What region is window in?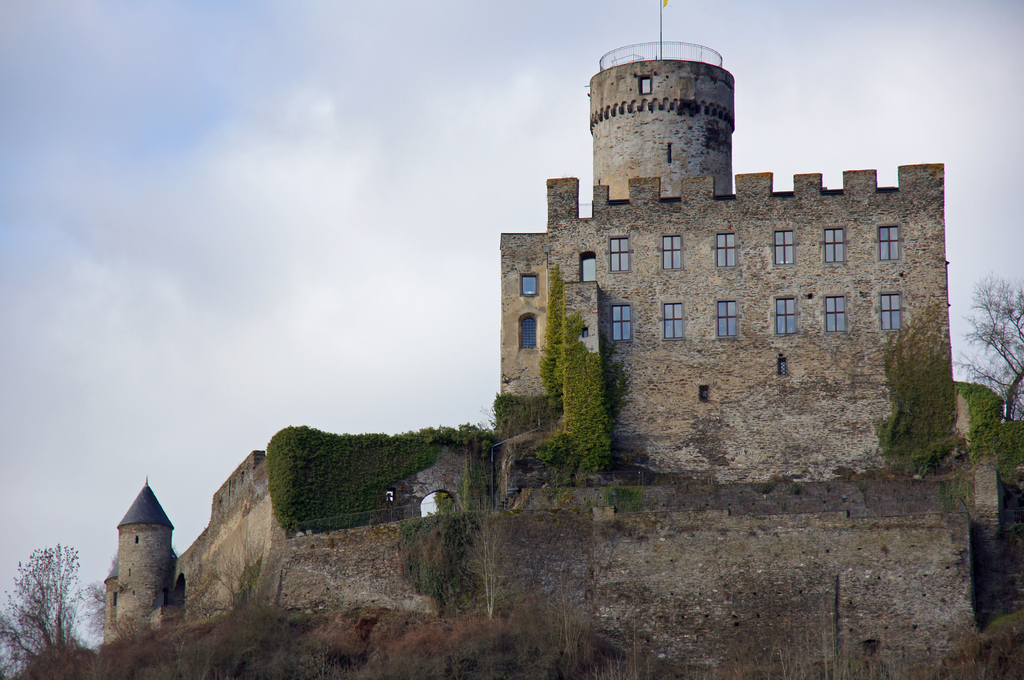
<region>610, 236, 630, 271</region>.
